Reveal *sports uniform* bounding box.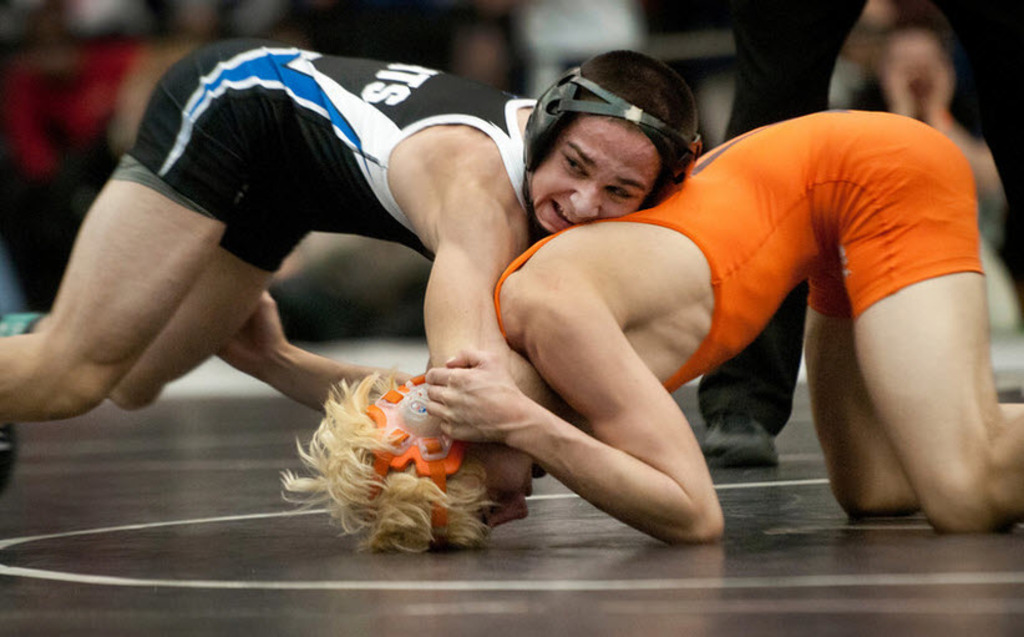
Revealed: Rect(354, 95, 1003, 532).
